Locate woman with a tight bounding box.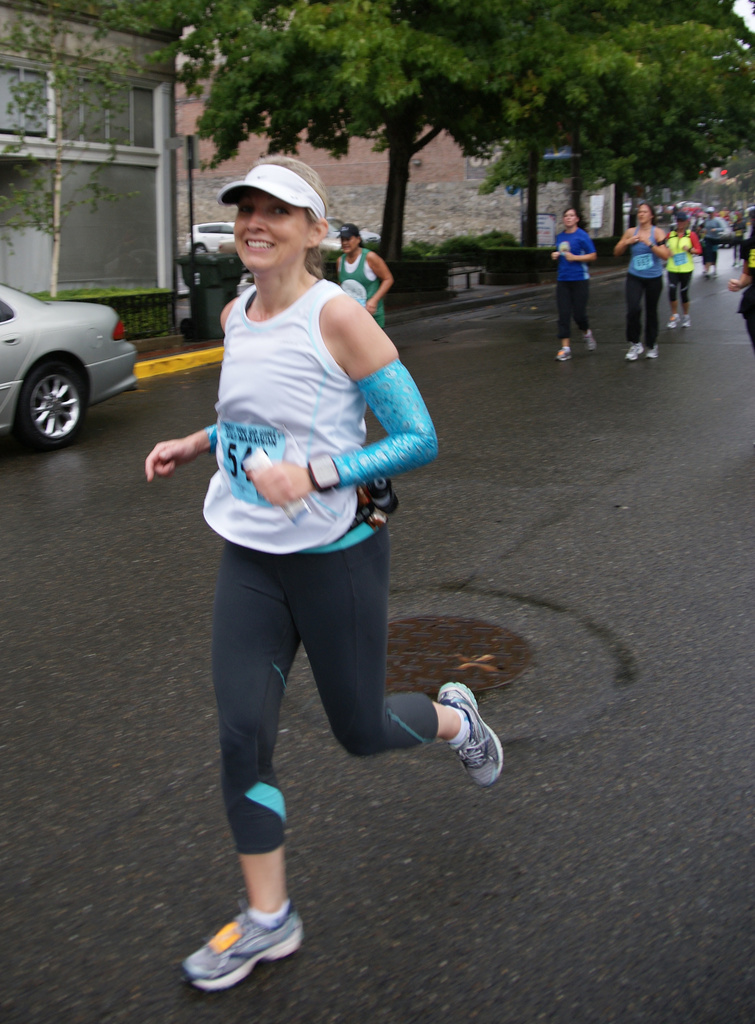
left=611, top=204, right=670, bottom=362.
